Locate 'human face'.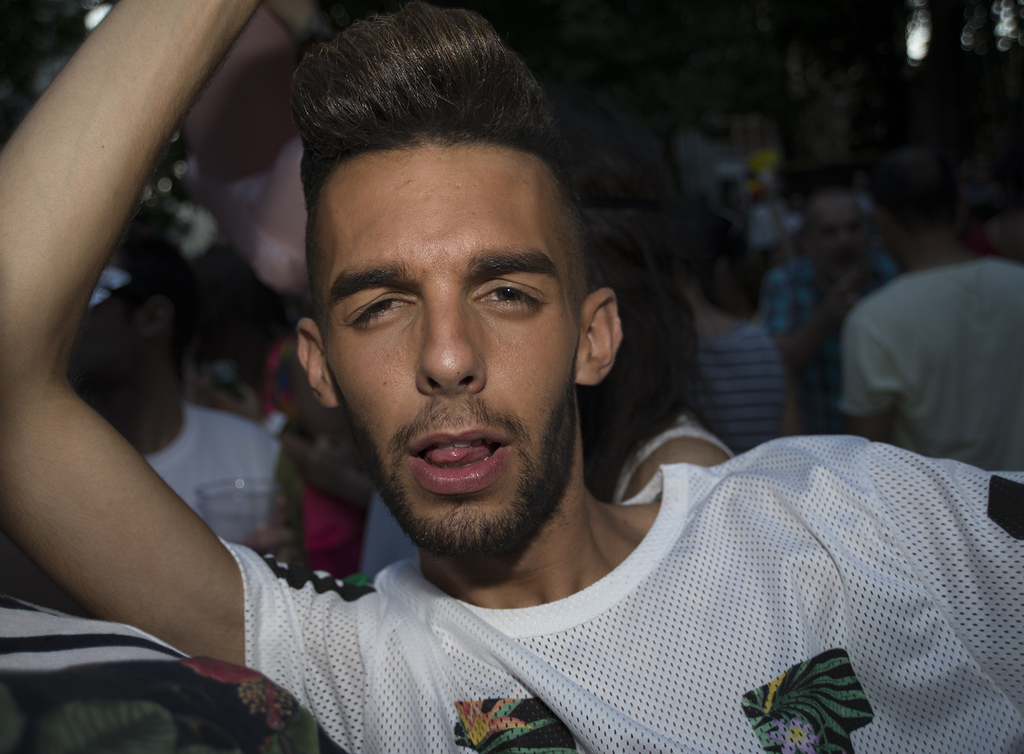
Bounding box: bbox(322, 128, 567, 549).
